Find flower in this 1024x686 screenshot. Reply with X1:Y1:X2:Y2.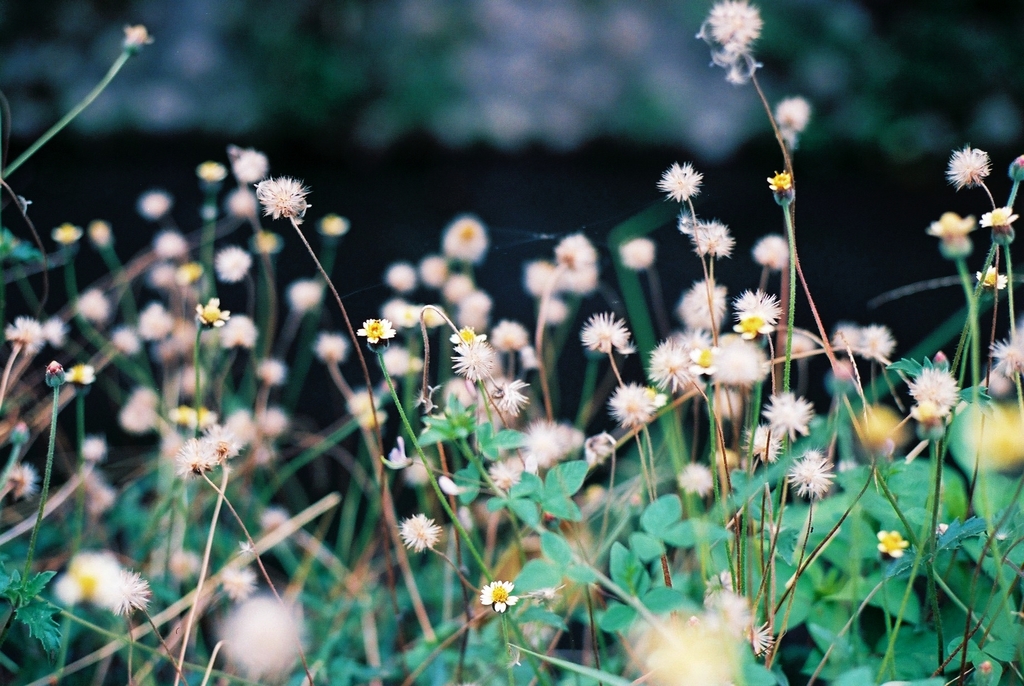
765:388:808:439.
